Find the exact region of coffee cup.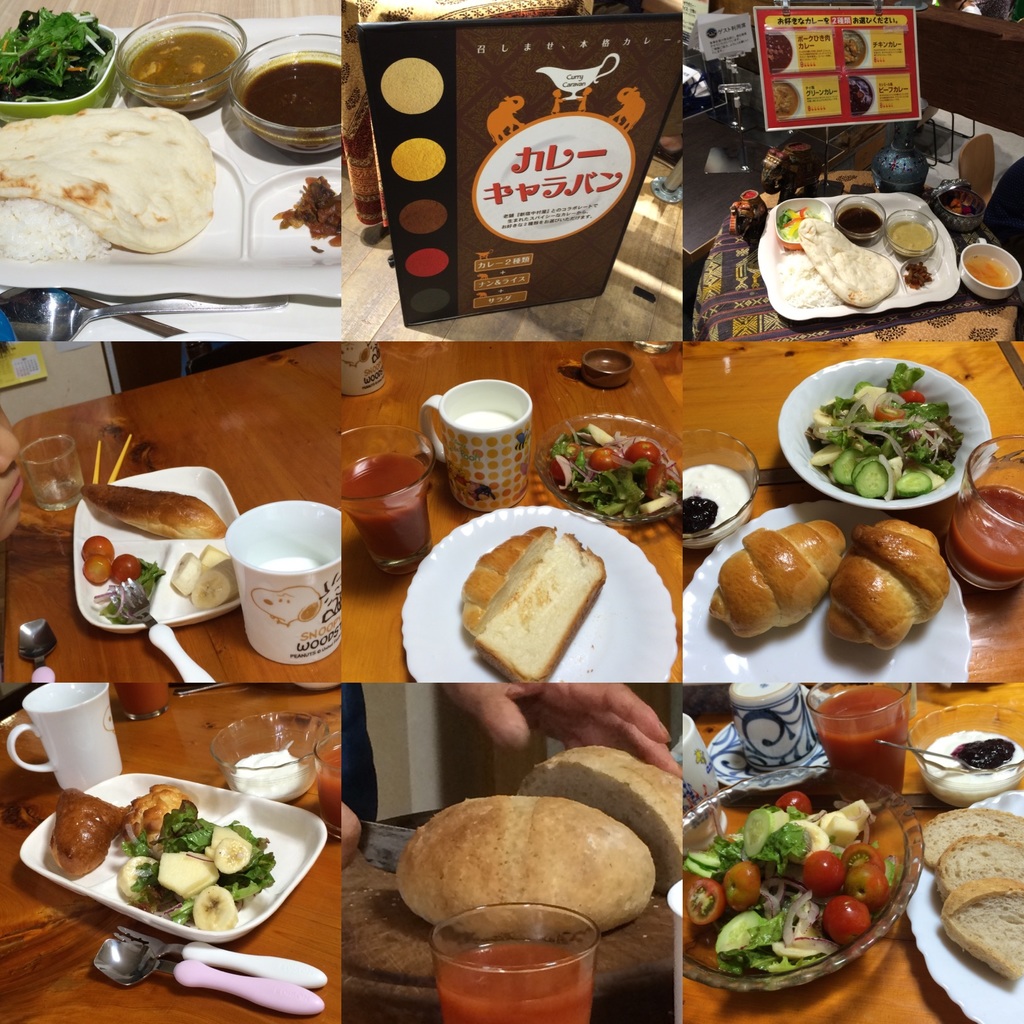
Exact region: (left=421, top=379, right=536, bottom=515).
